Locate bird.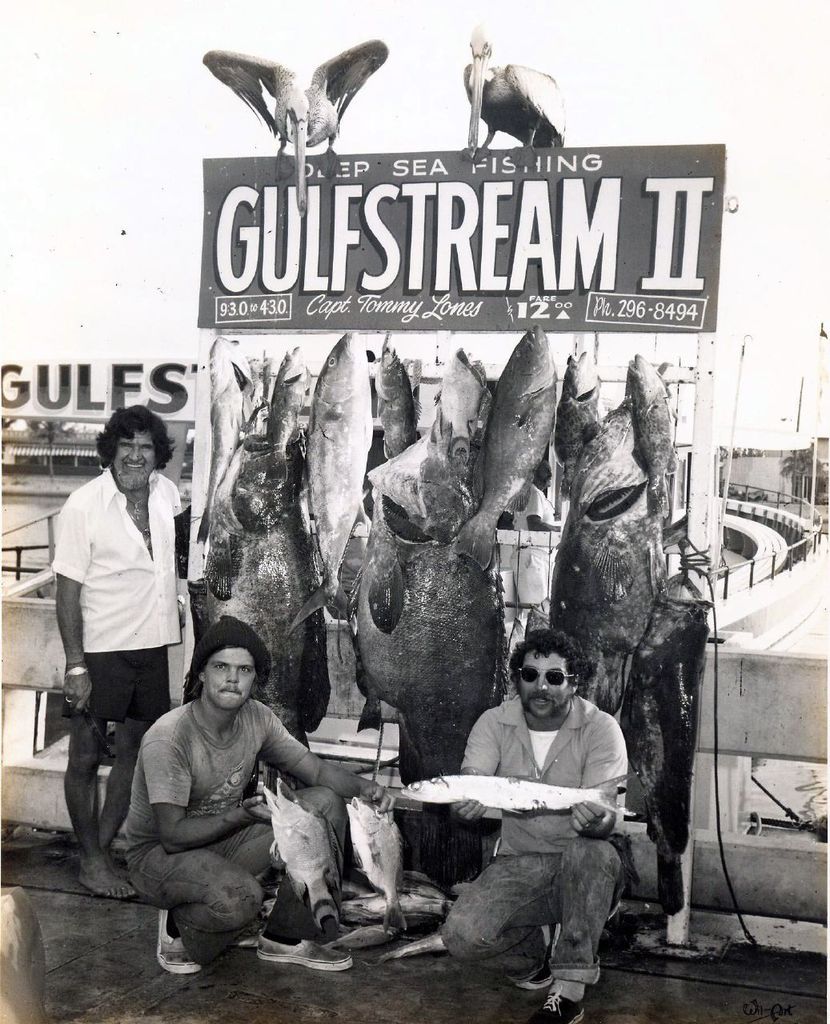
Bounding box: left=201, top=36, right=390, bottom=209.
